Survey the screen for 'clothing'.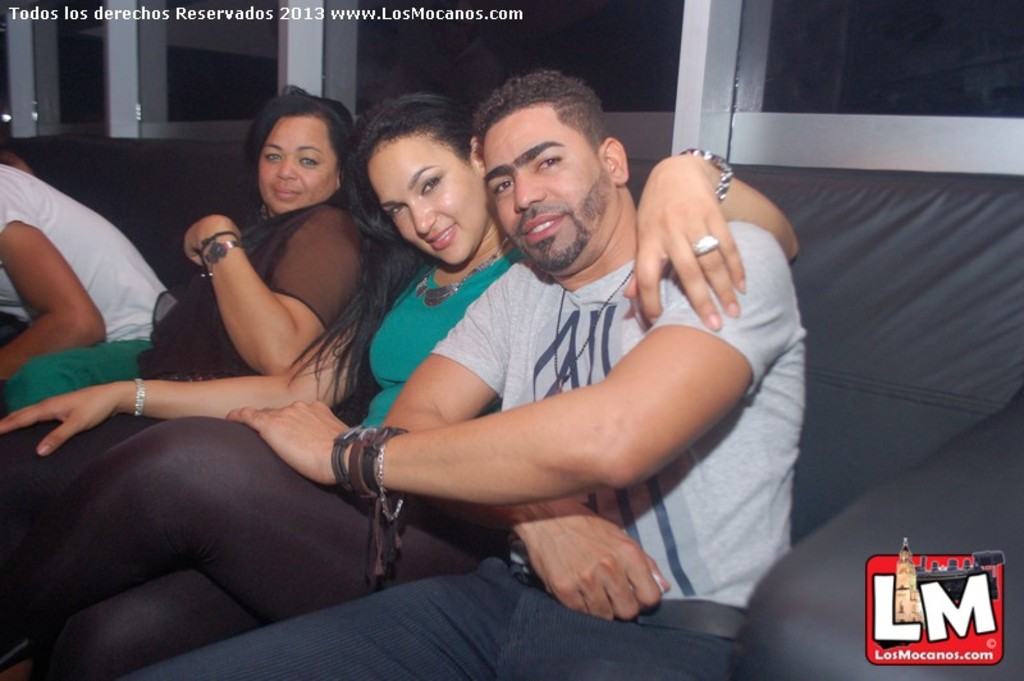
Survey found: (0,159,188,433).
